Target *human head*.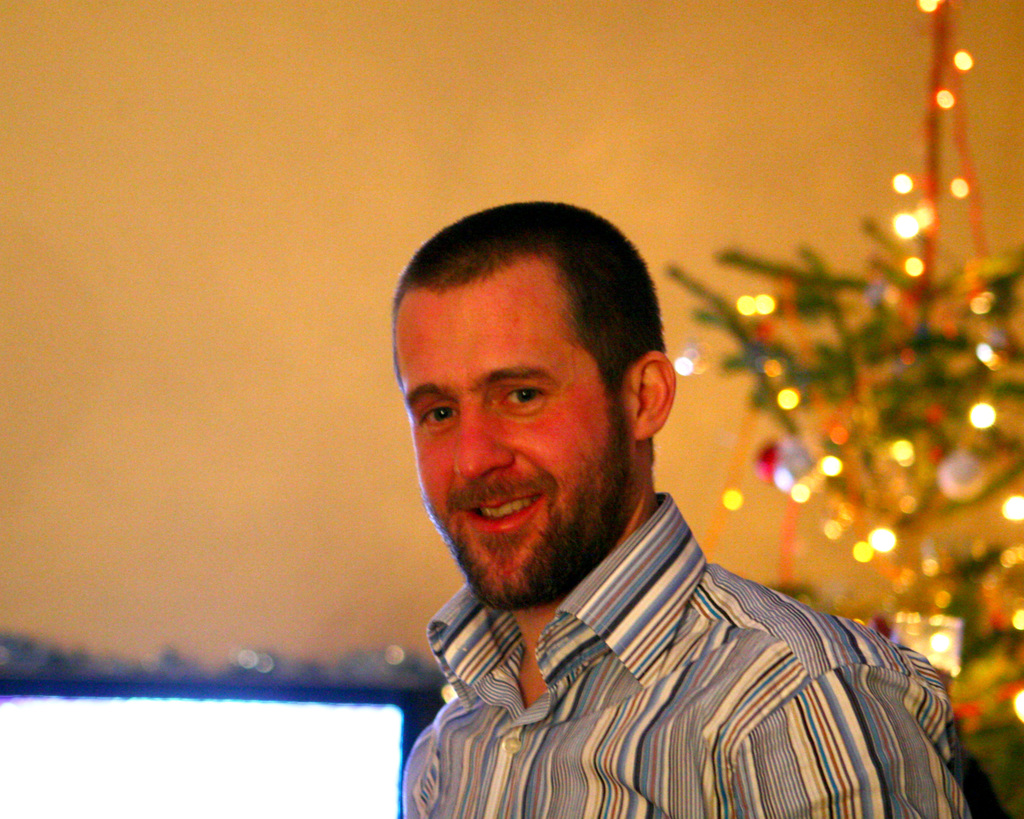
Target region: select_region(421, 198, 713, 566).
